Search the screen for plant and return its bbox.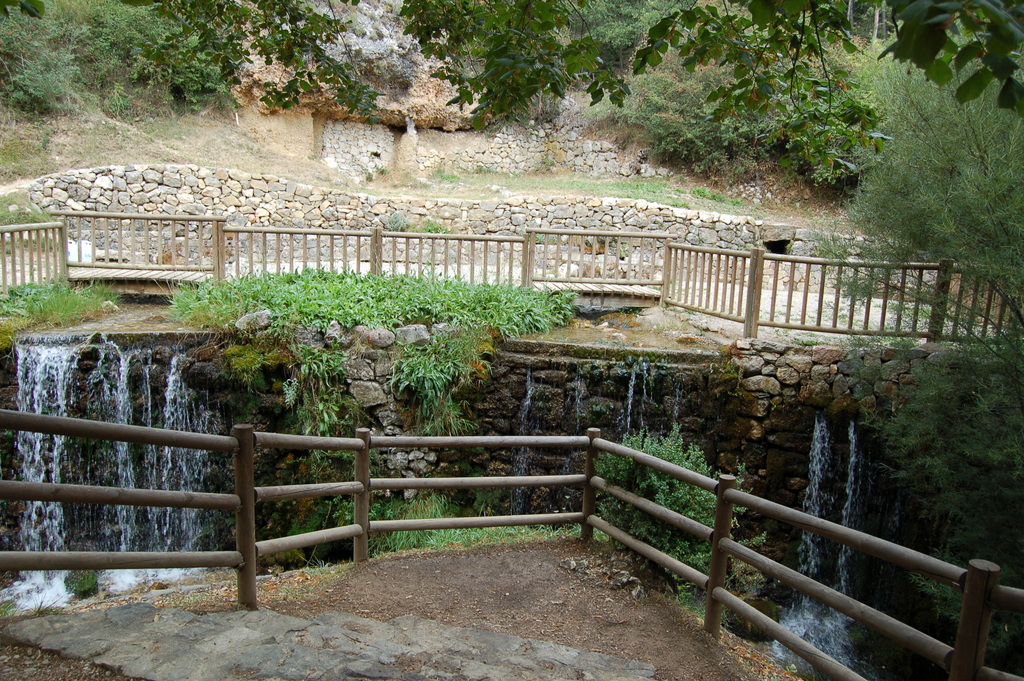
Found: box(192, 515, 239, 555).
